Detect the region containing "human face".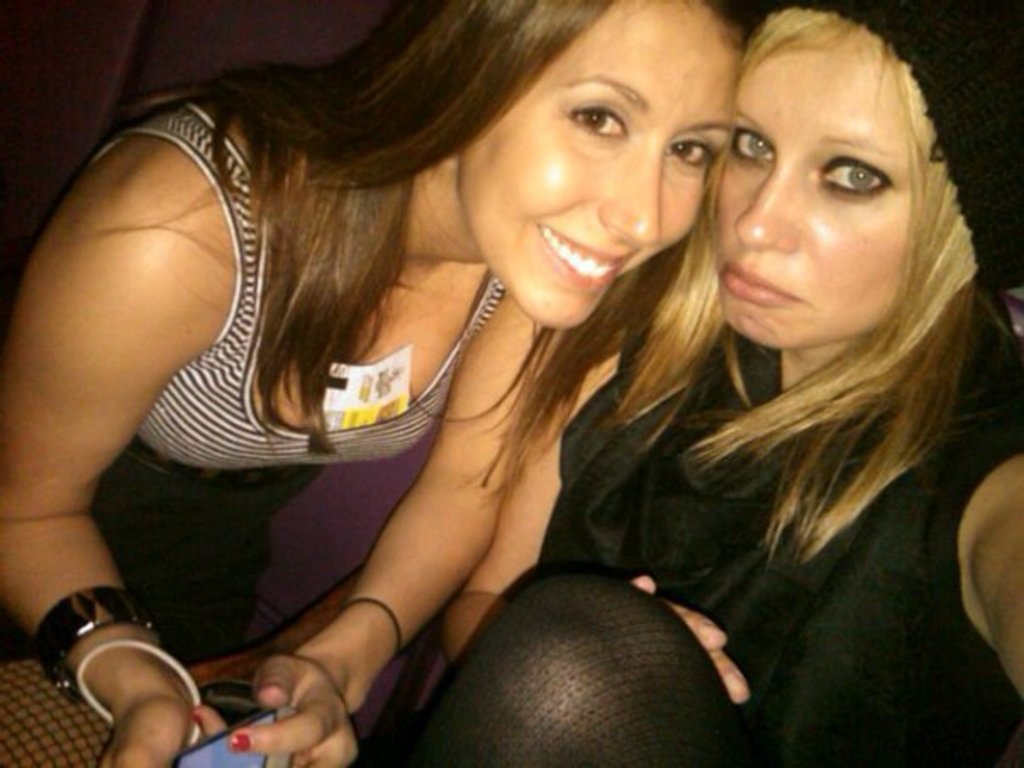
[left=715, top=27, right=931, bottom=353].
